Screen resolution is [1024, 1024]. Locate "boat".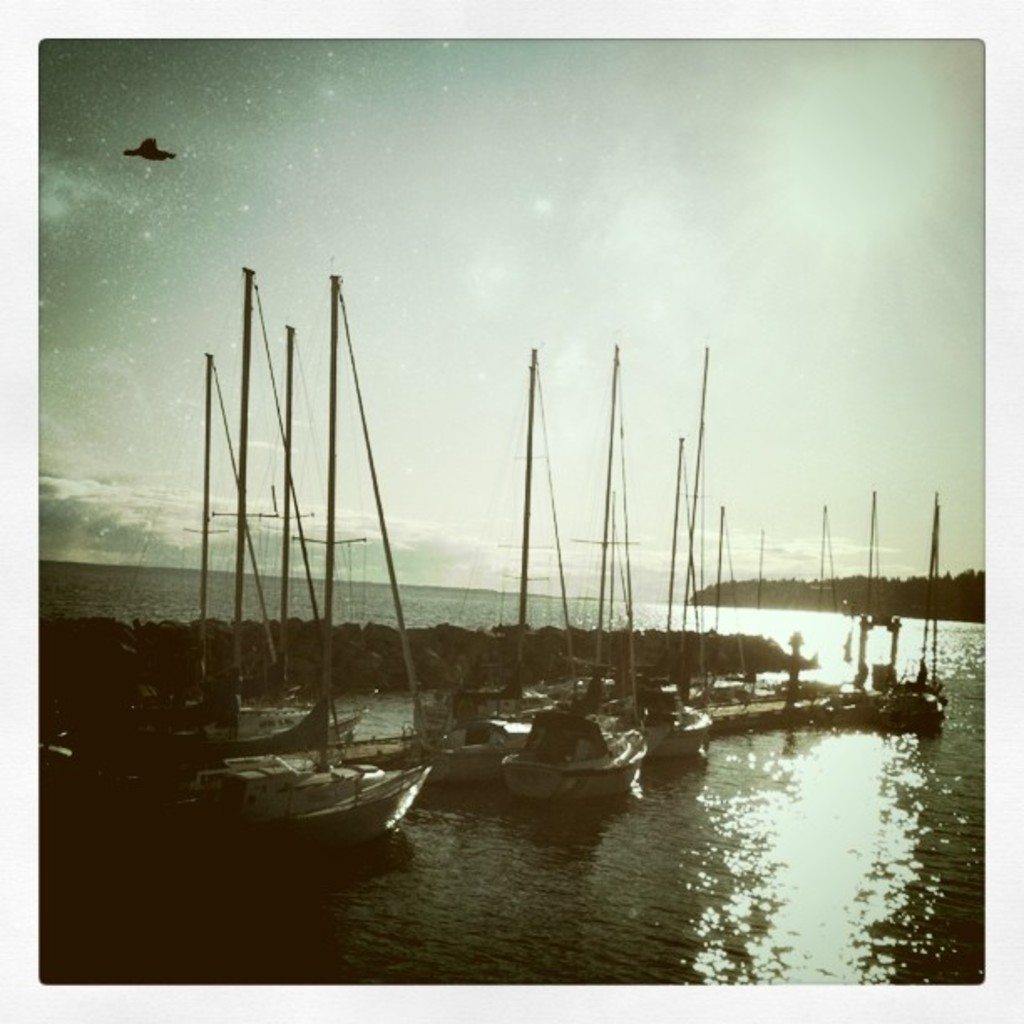
<region>852, 649, 902, 691</region>.
